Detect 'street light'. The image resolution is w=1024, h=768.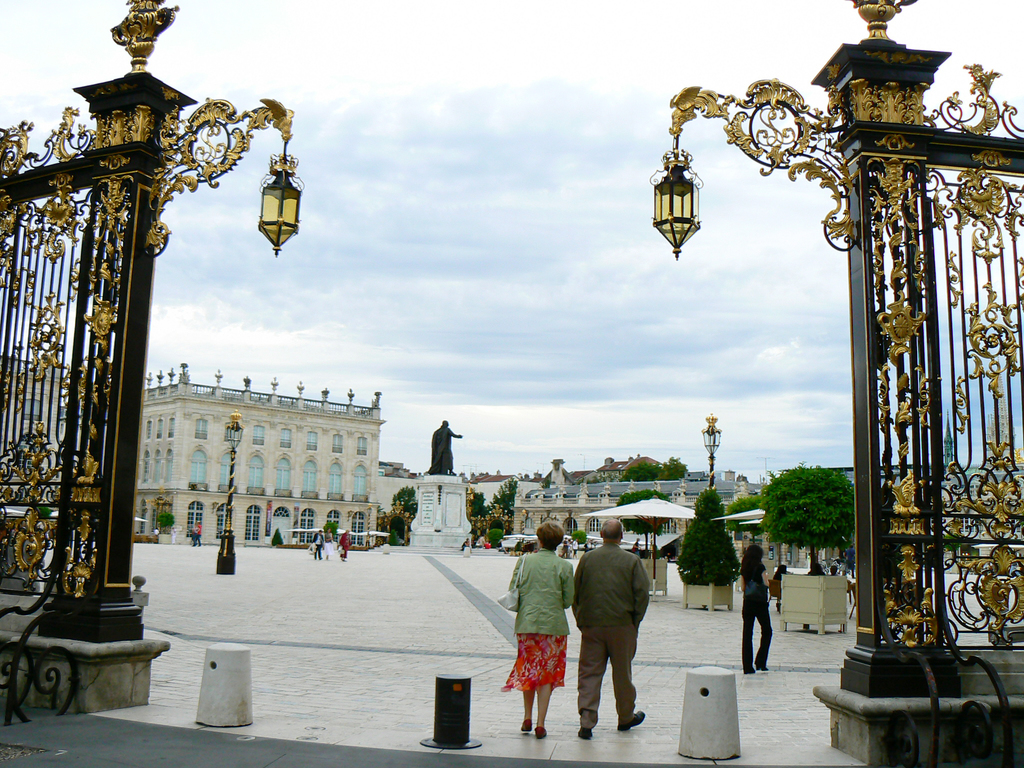
[214,405,251,579].
